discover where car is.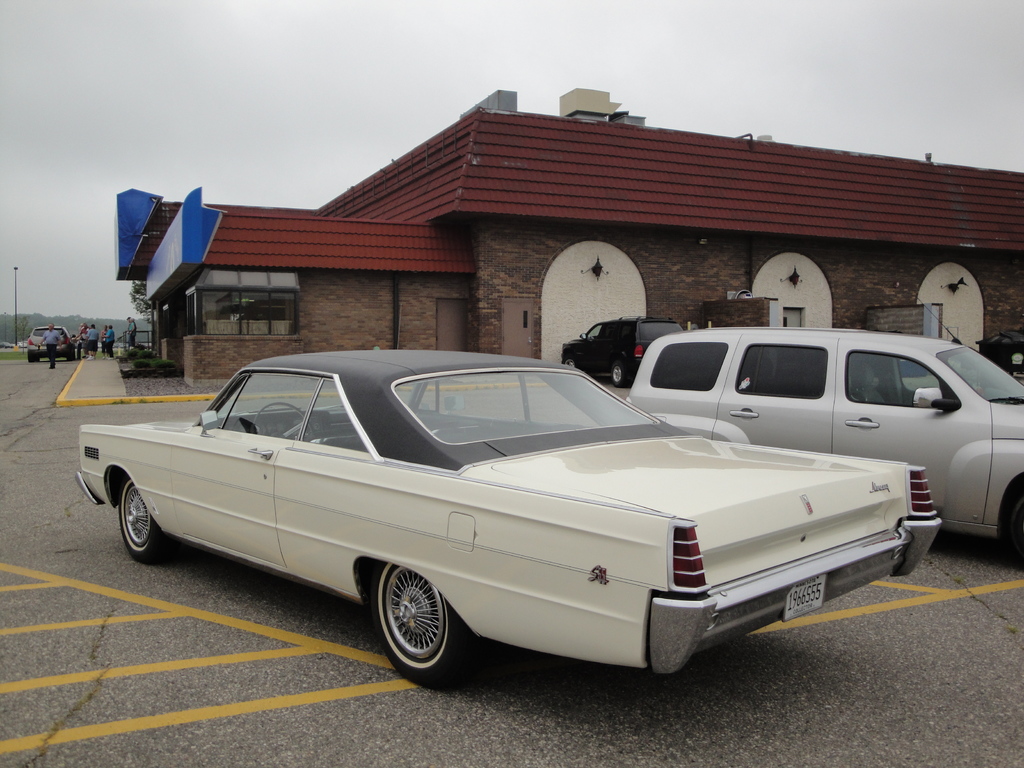
Discovered at rect(56, 364, 931, 685).
